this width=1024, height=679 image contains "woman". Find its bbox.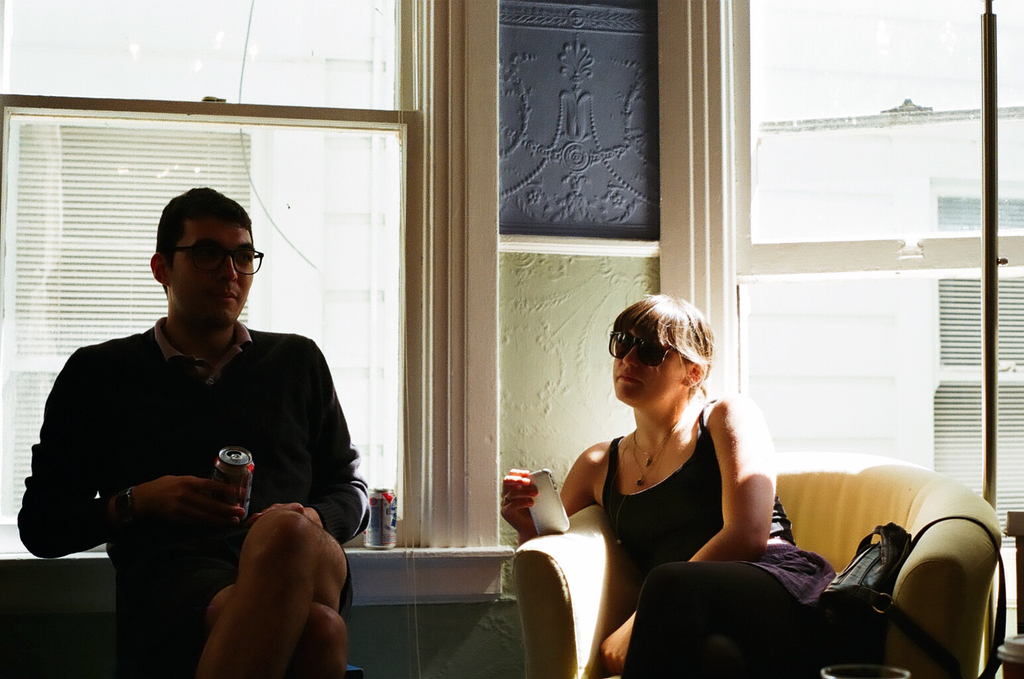
rect(501, 289, 836, 678).
